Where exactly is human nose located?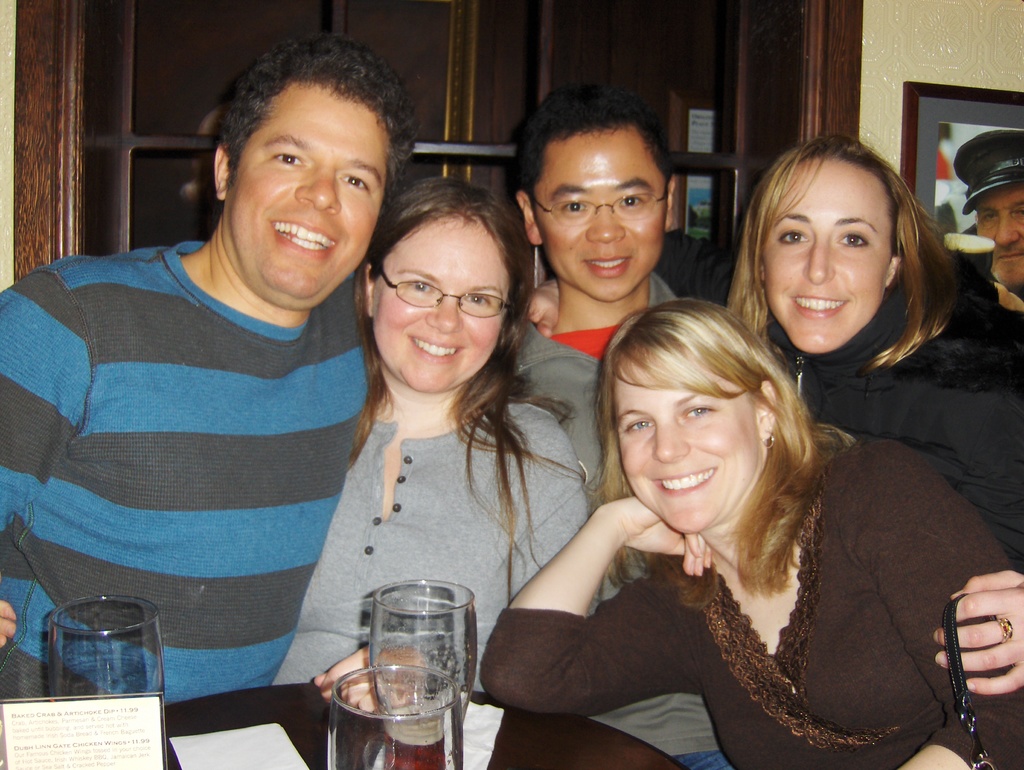
Its bounding box is 994/212/1018/246.
